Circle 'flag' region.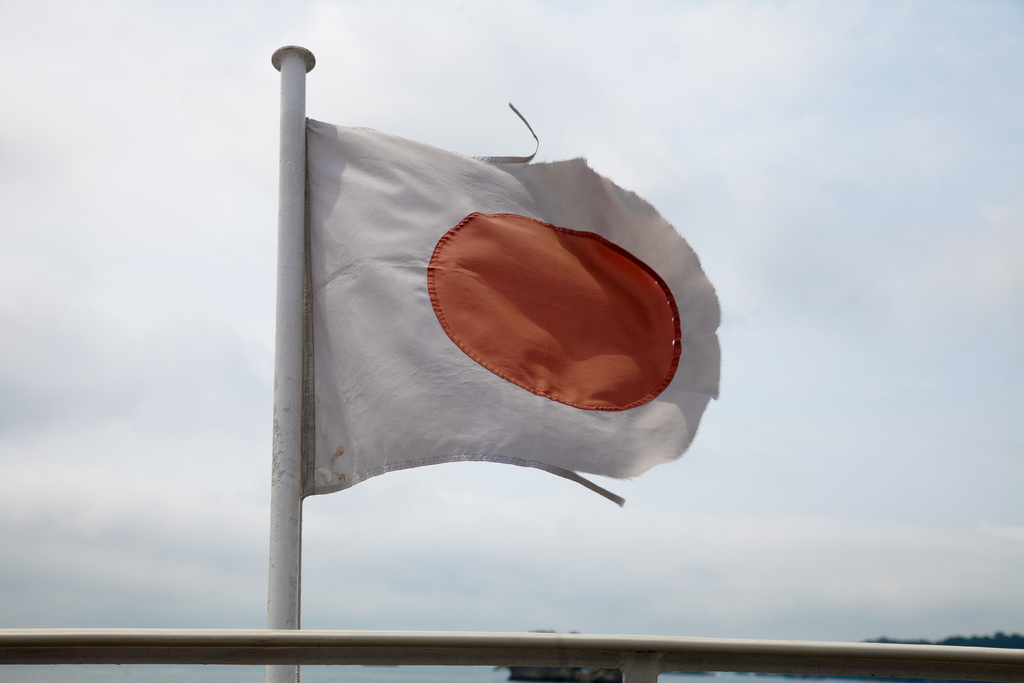
Region: (253, 67, 687, 546).
